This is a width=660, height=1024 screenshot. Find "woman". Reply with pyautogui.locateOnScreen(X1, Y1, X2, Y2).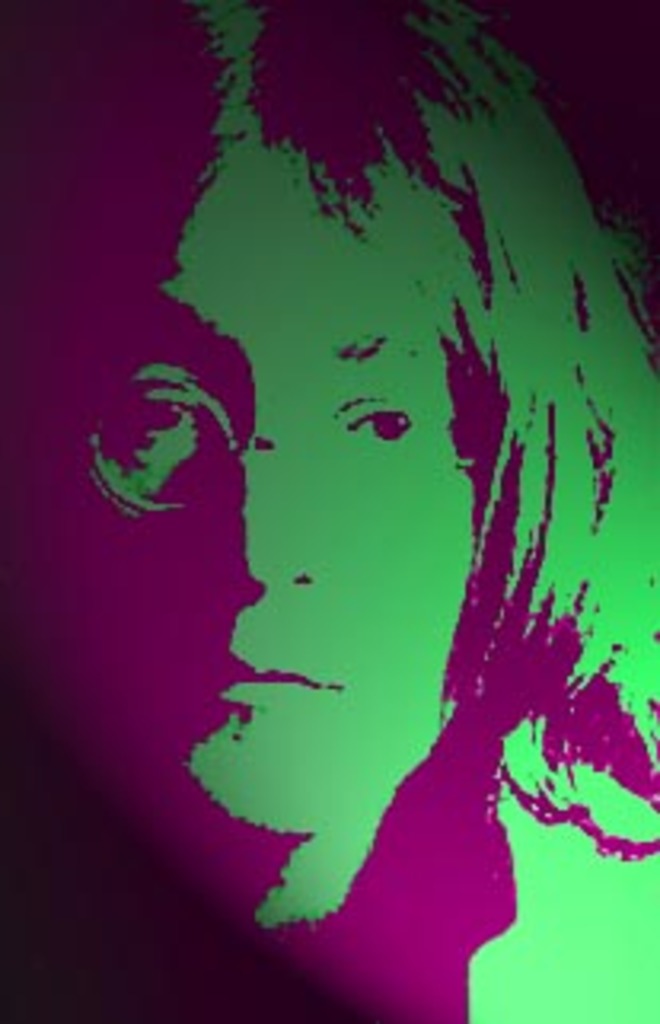
pyautogui.locateOnScreen(0, 0, 657, 1021).
